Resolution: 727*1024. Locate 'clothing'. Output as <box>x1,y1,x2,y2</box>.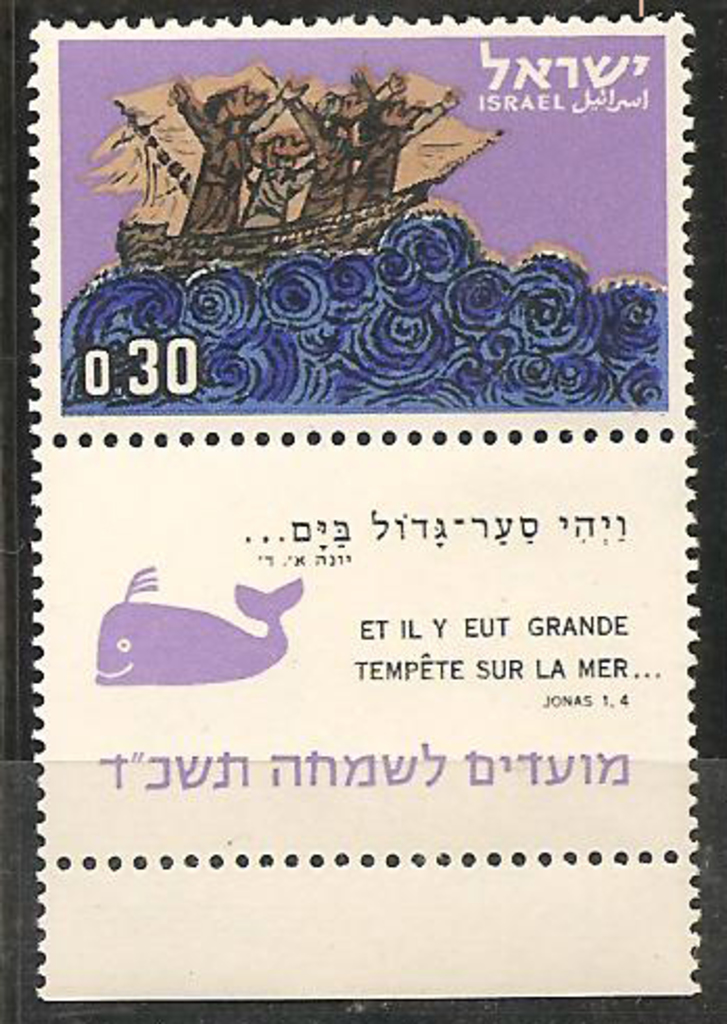
<box>347,82,449,209</box>.
